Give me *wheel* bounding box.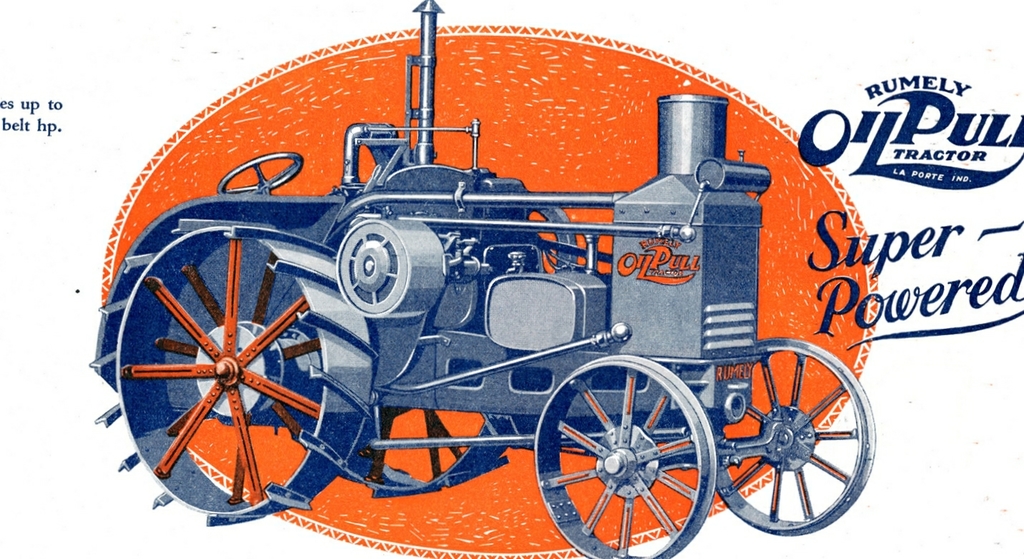
(712,338,876,534).
